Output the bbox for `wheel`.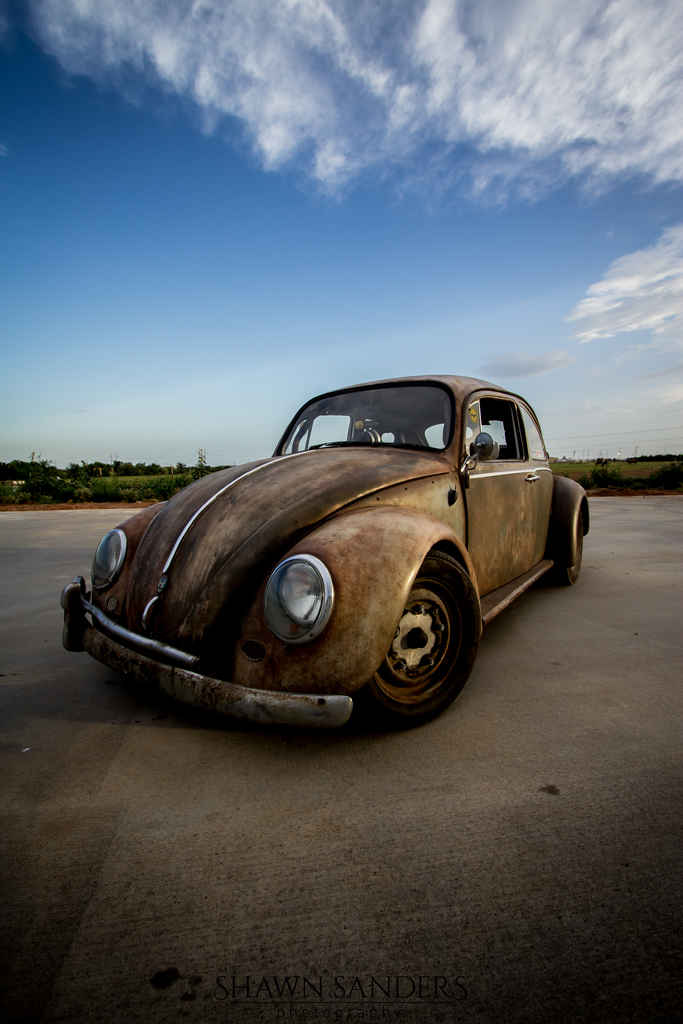
region(565, 516, 586, 583).
